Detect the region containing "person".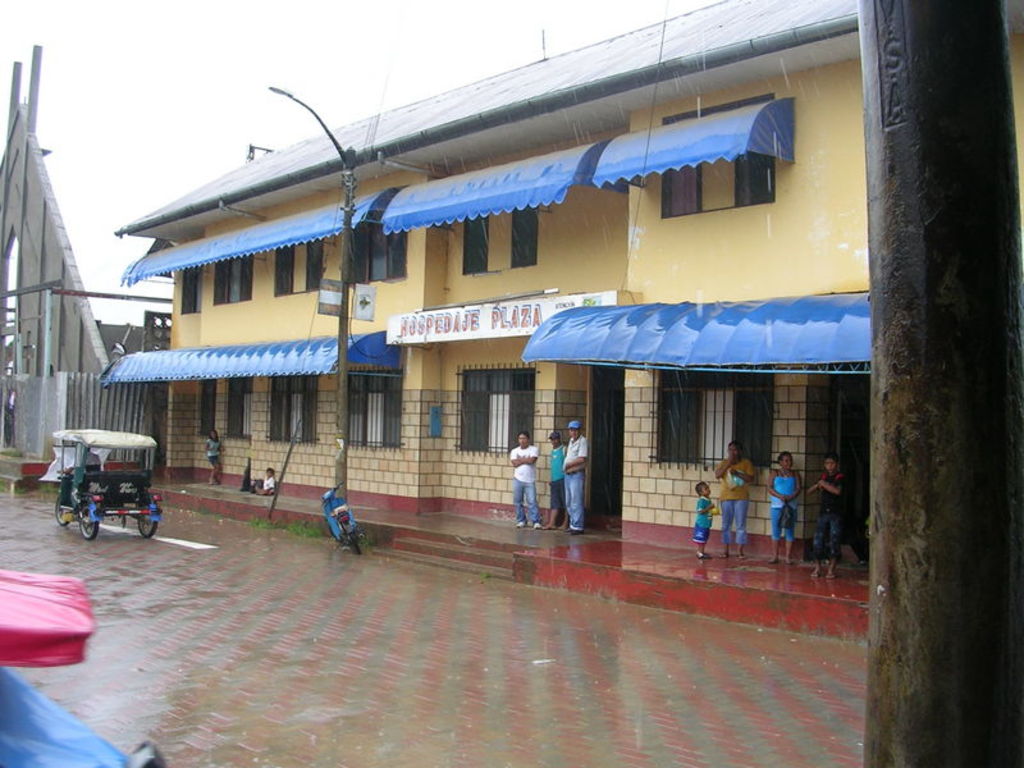
549:433:564:521.
